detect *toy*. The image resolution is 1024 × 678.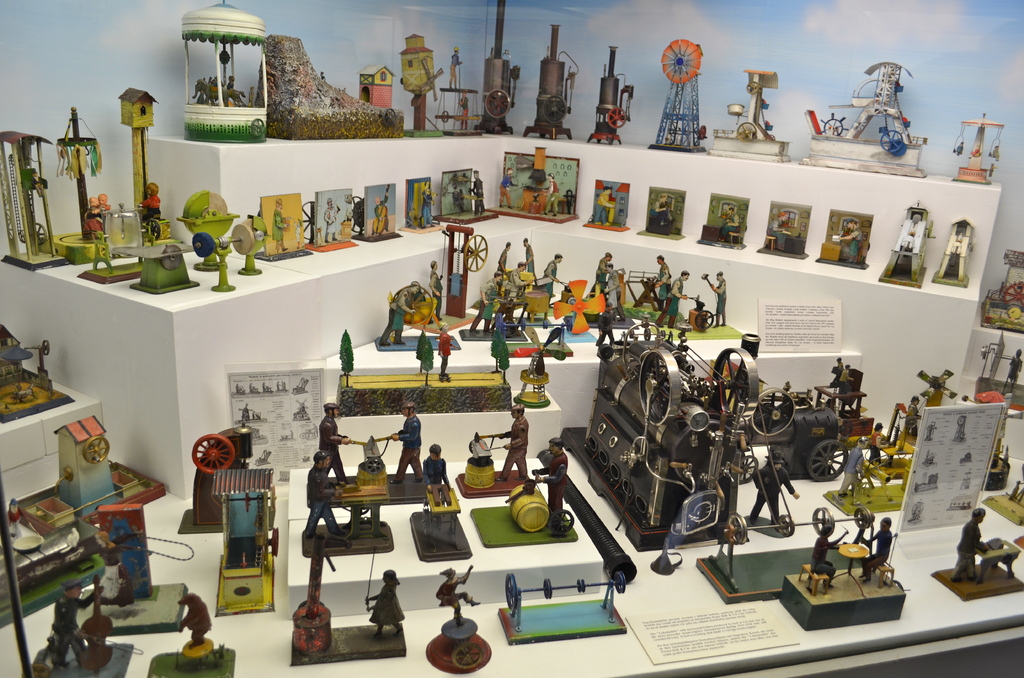
(629,250,671,313).
